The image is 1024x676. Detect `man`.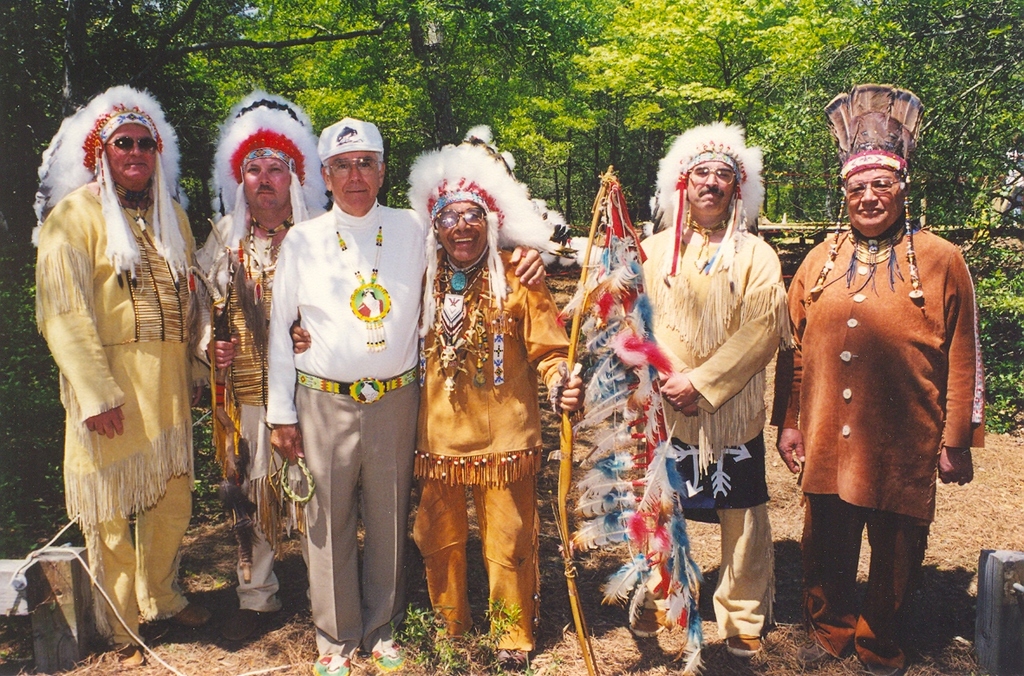
Detection: [left=584, top=116, right=798, bottom=657].
